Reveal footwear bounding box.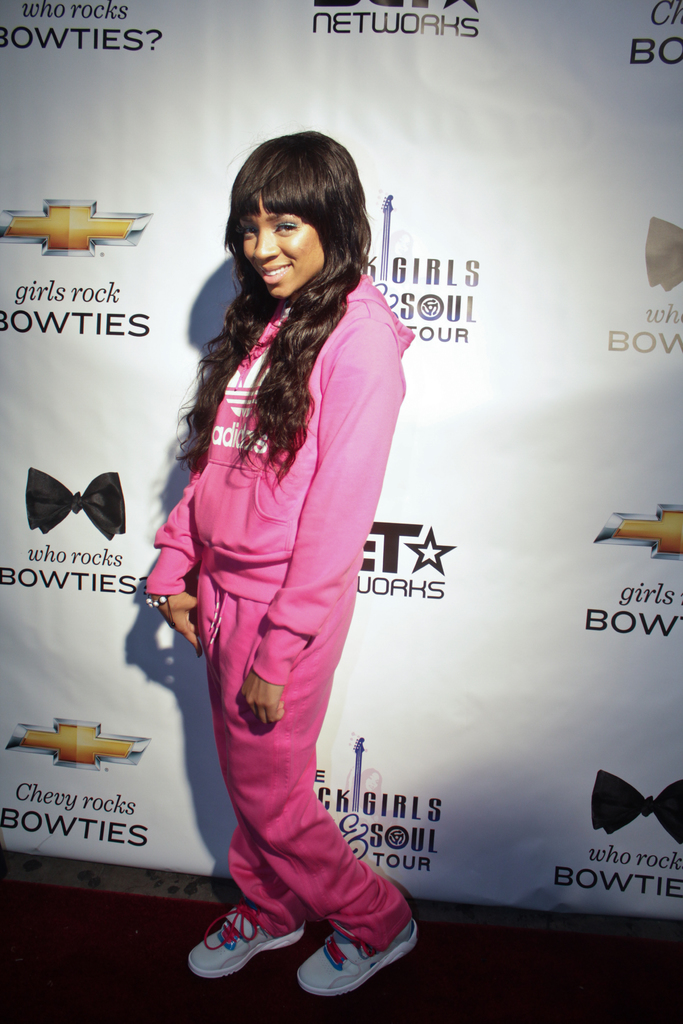
Revealed: <region>194, 906, 293, 988</region>.
